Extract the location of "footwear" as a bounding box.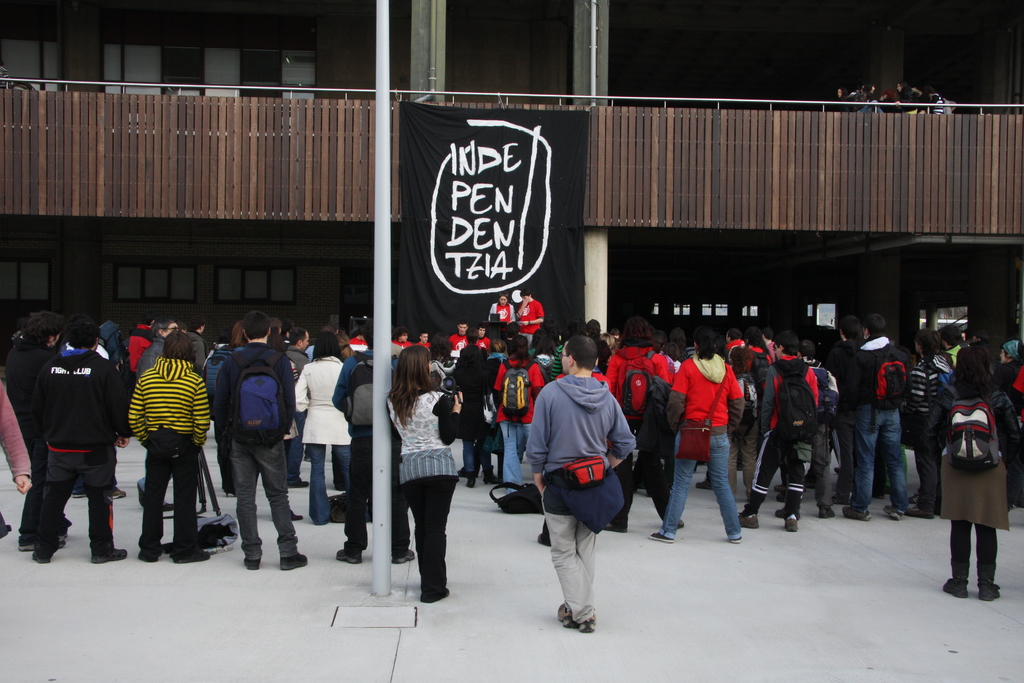
crop(831, 493, 851, 504).
